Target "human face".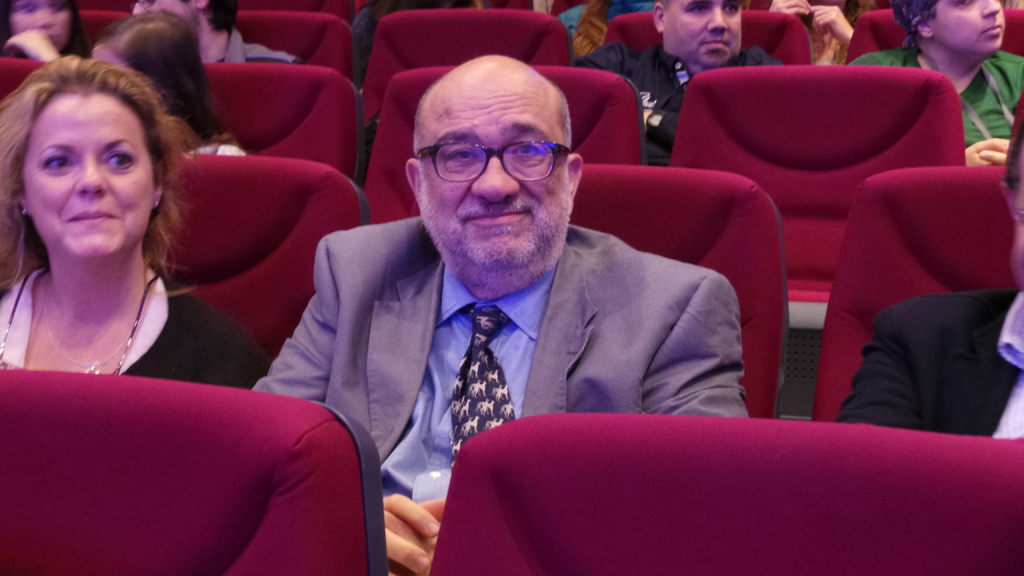
Target region: [x1=661, y1=0, x2=742, y2=61].
